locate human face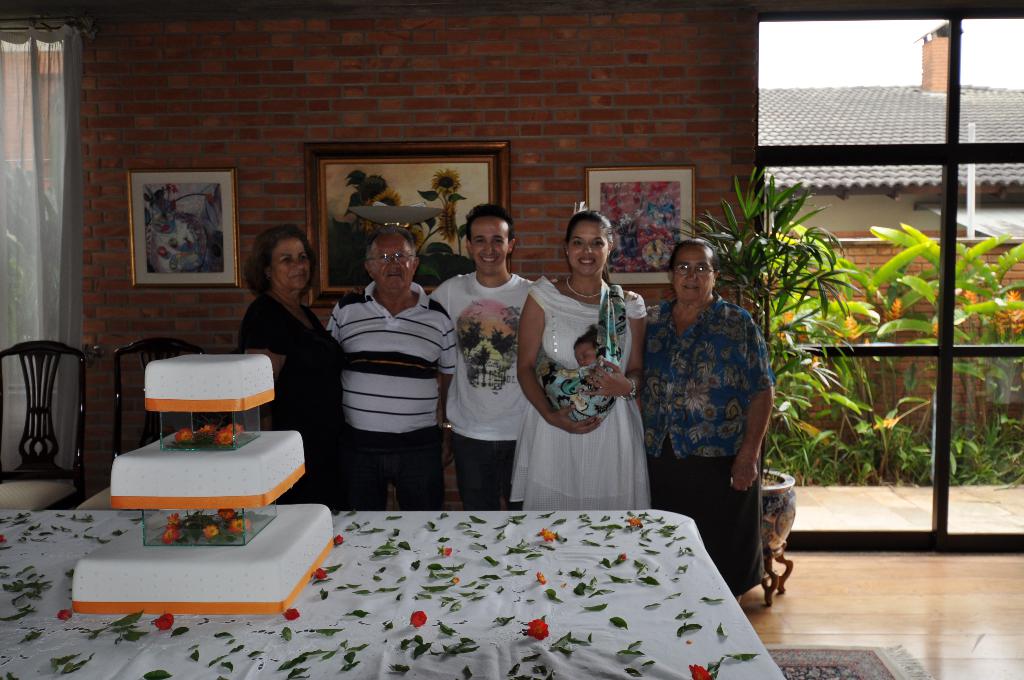
(269, 238, 310, 293)
